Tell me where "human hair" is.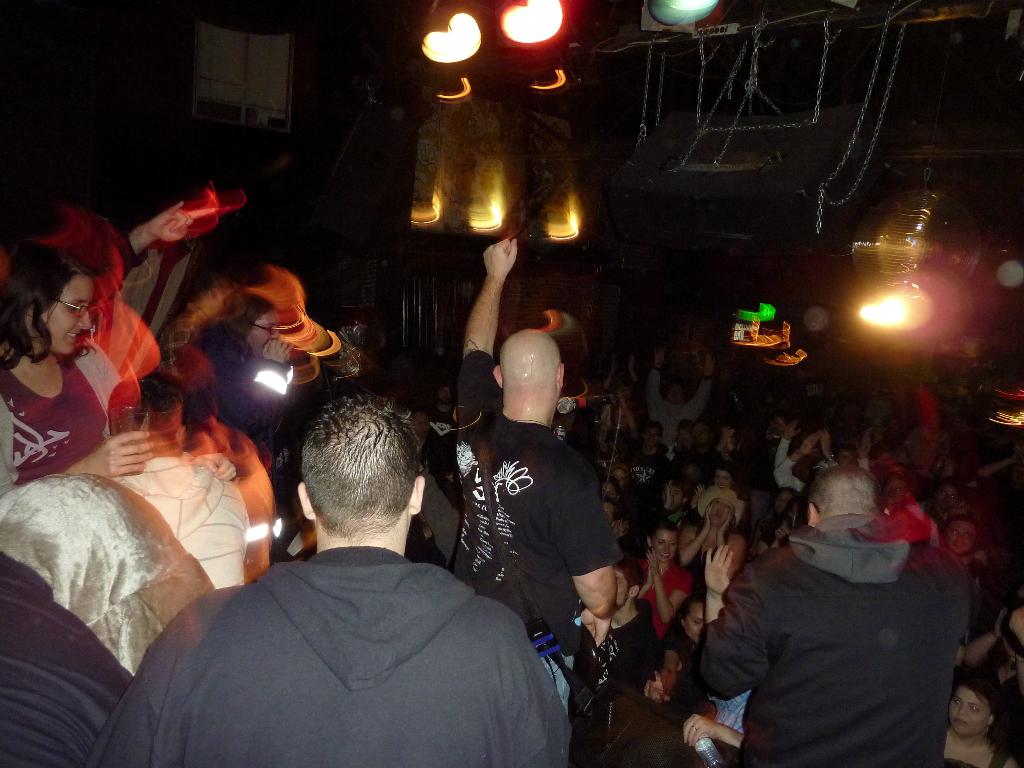
"human hair" is at 954,668,1012,758.
